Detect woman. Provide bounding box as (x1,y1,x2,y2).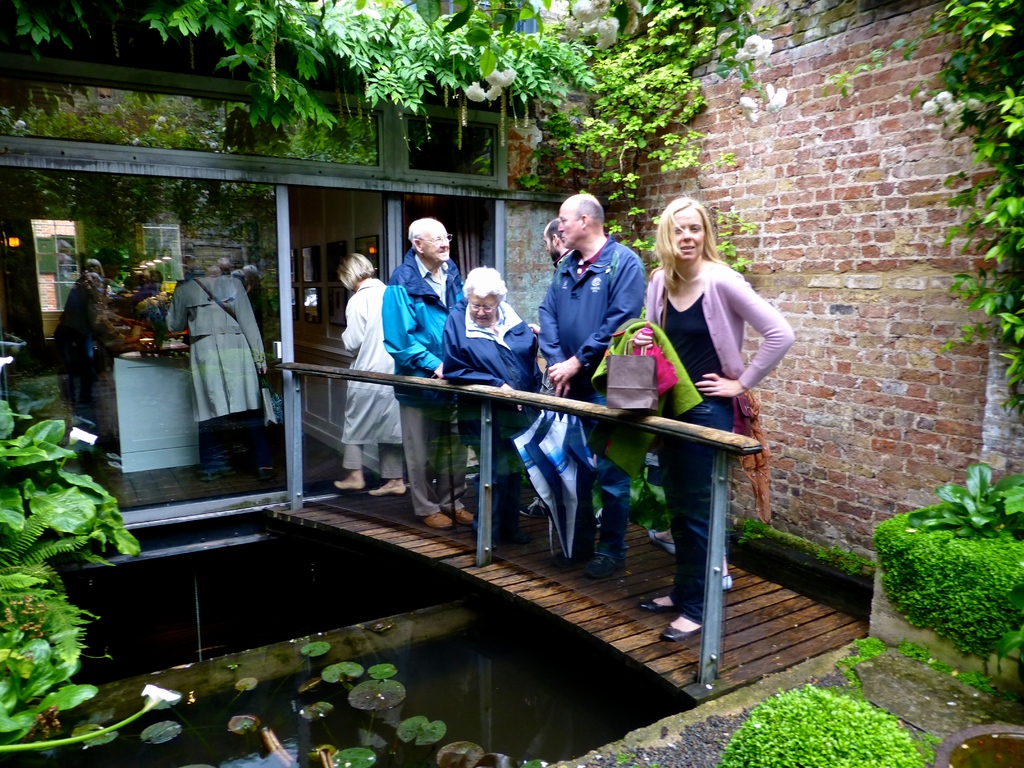
(165,242,273,479).
